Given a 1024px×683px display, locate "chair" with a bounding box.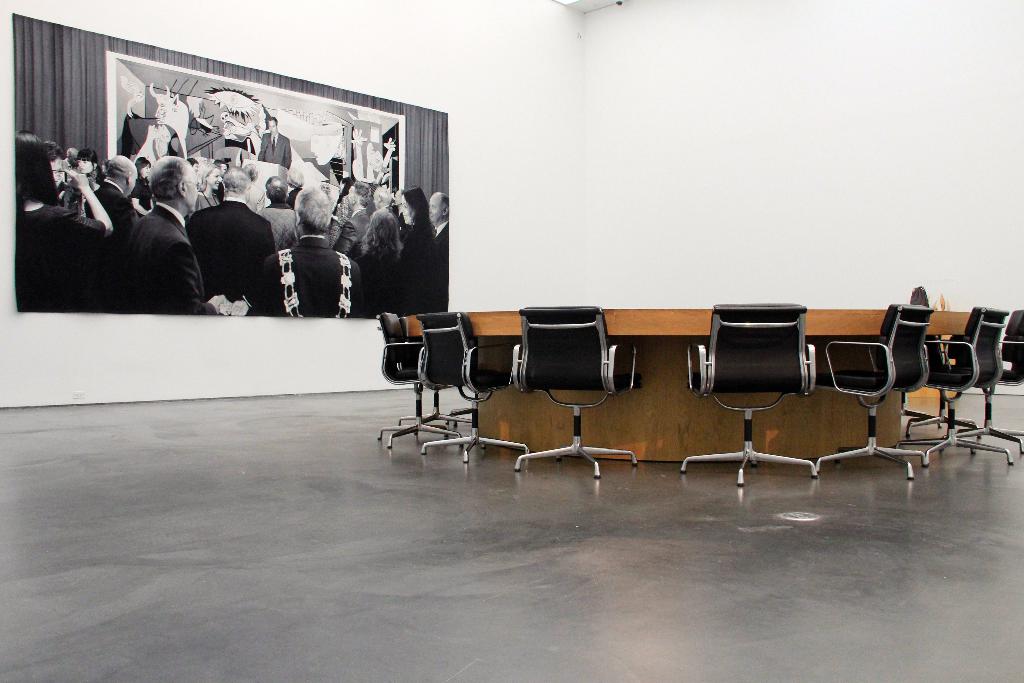
Located: bbox=(415, 311, 529, 470).
